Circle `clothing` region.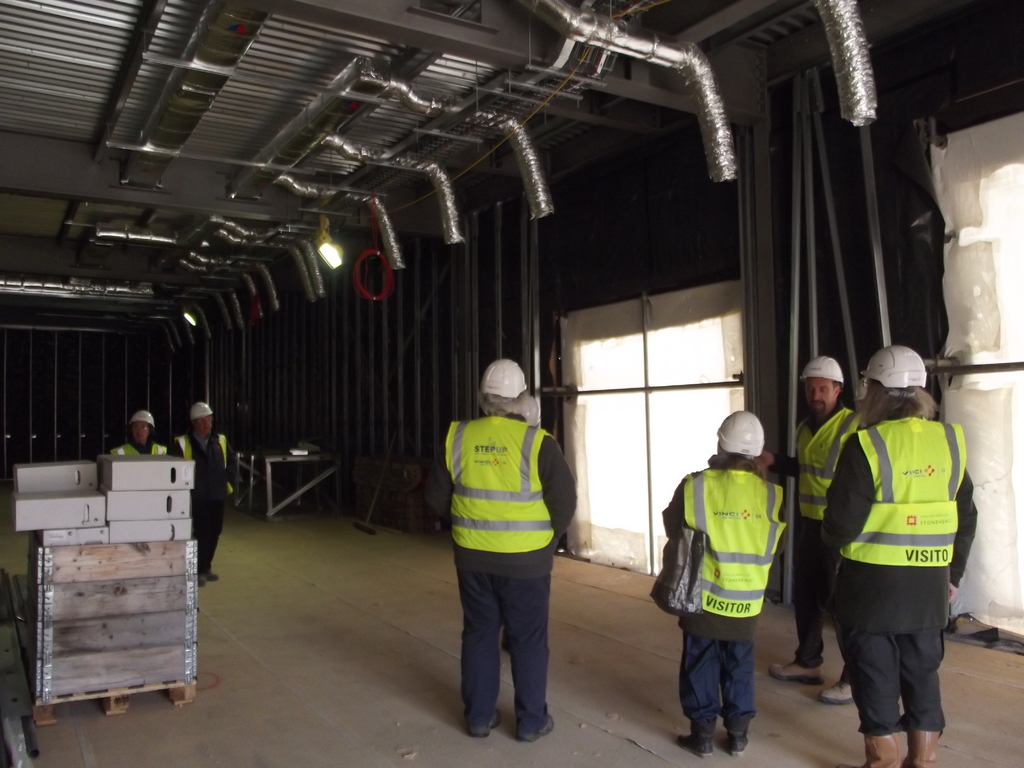
Region: [left=819, top=419, right=985, bottom=730].
